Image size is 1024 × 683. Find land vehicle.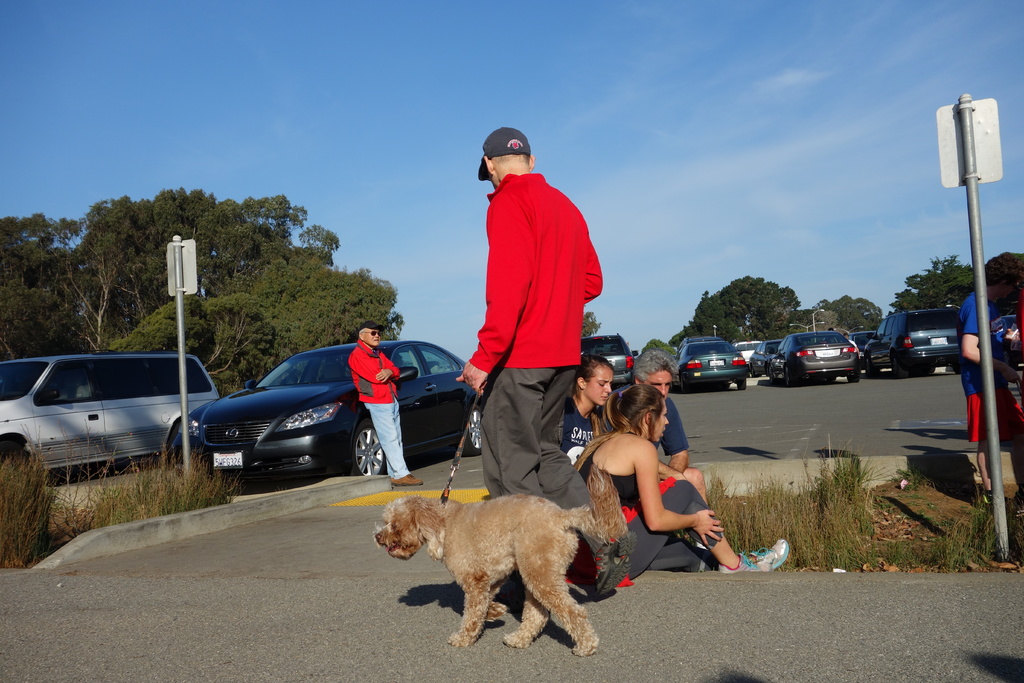
<region>4, 351, 225, 483</region>.
